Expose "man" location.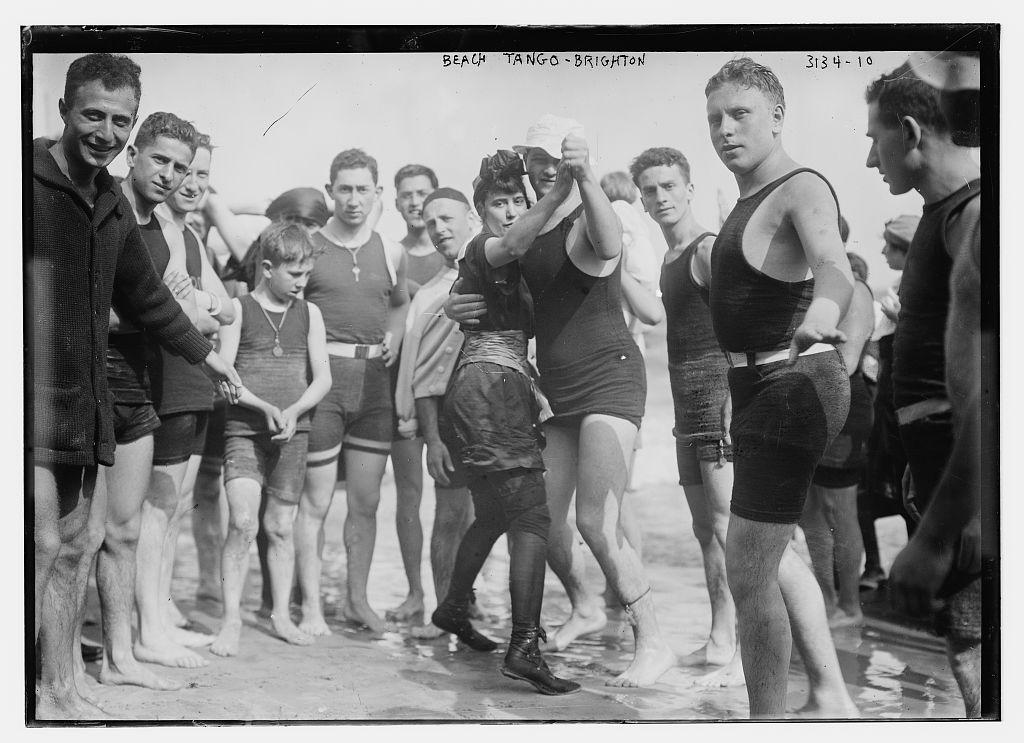
Exposed at locate(166, 129, 215, 678).
